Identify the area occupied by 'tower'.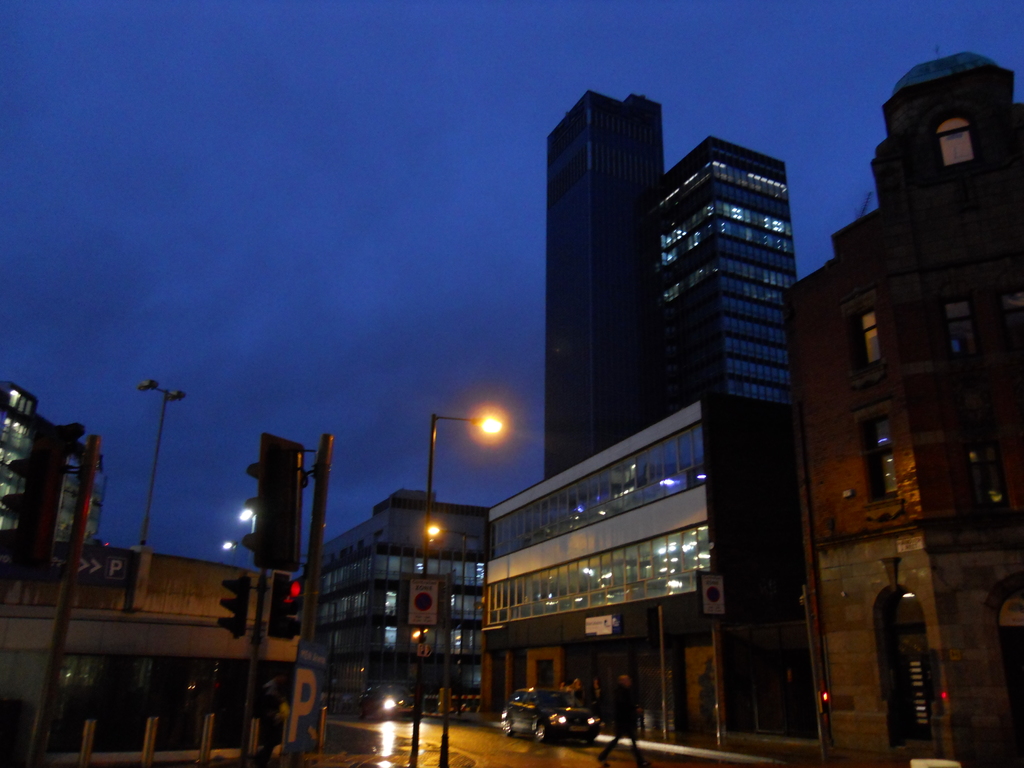
Area: crop(785, 40, 1023, 767).
